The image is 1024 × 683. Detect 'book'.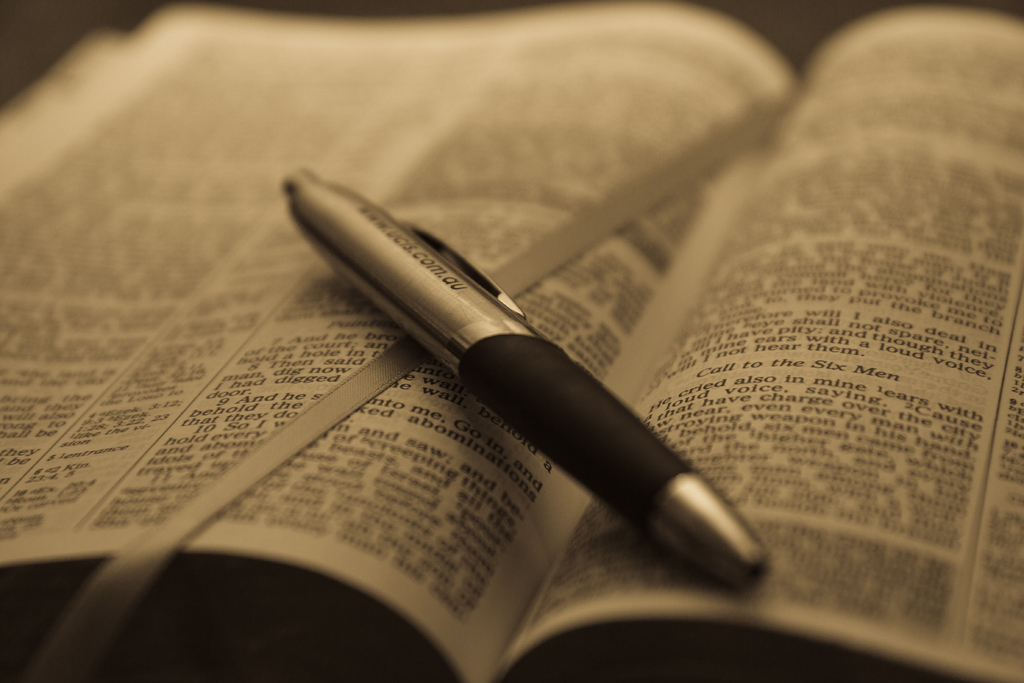
Detection: left=0, top=0, right=1023, bottom=682.
